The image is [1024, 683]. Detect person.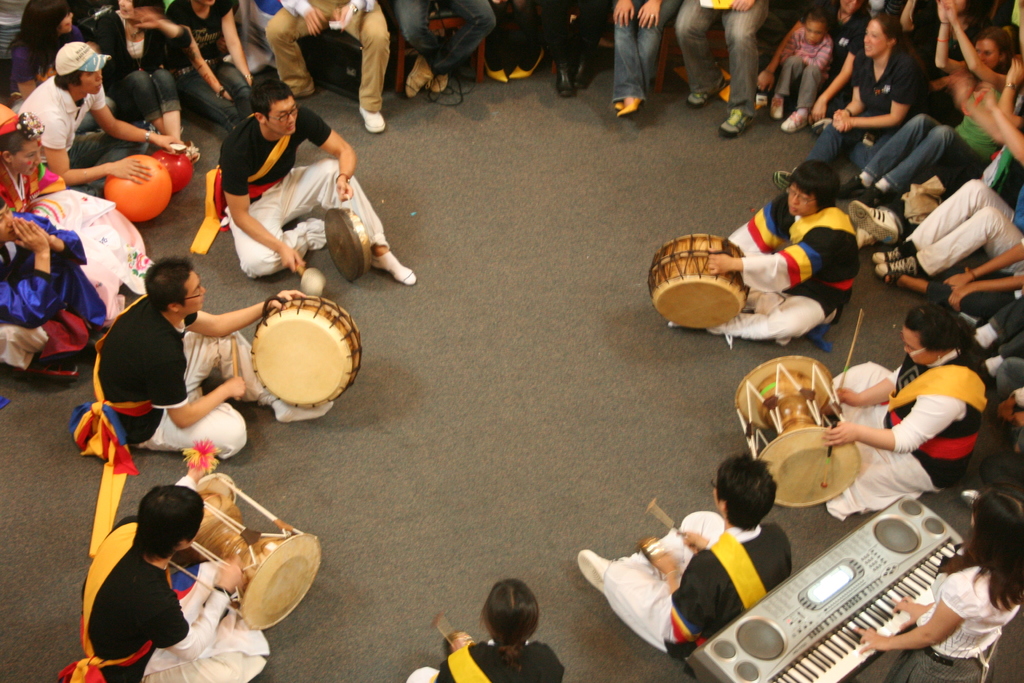
Detection: Rect(853, 489, 1023, 682).
